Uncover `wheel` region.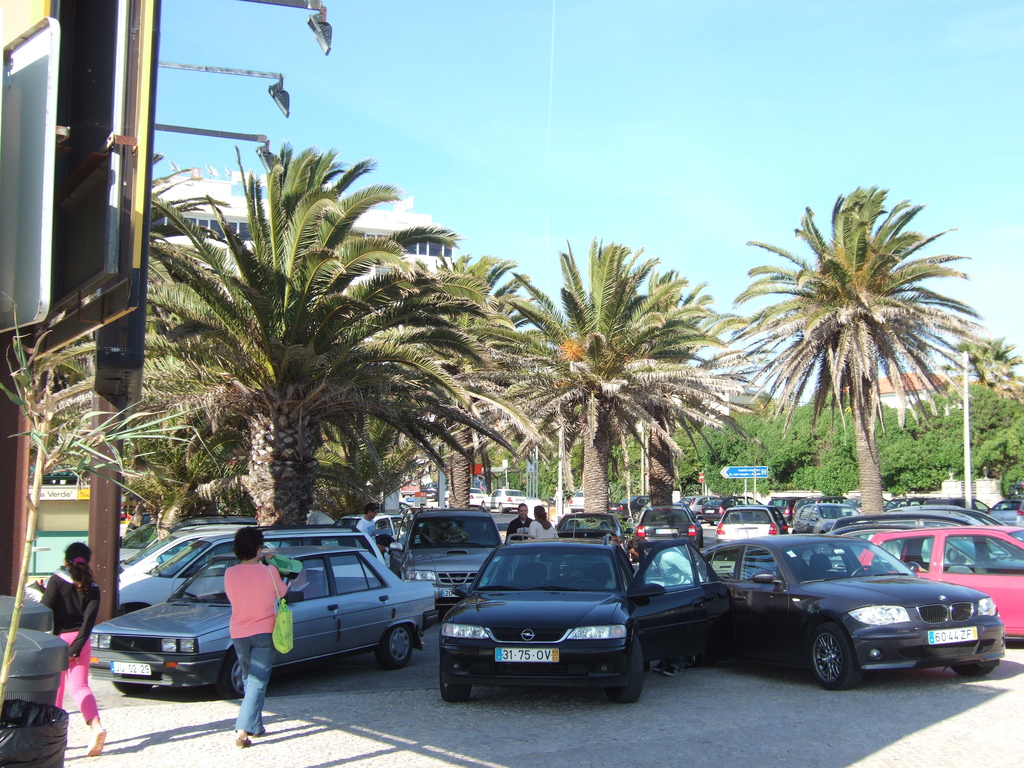
Uncovered: [373,623,415,669].
